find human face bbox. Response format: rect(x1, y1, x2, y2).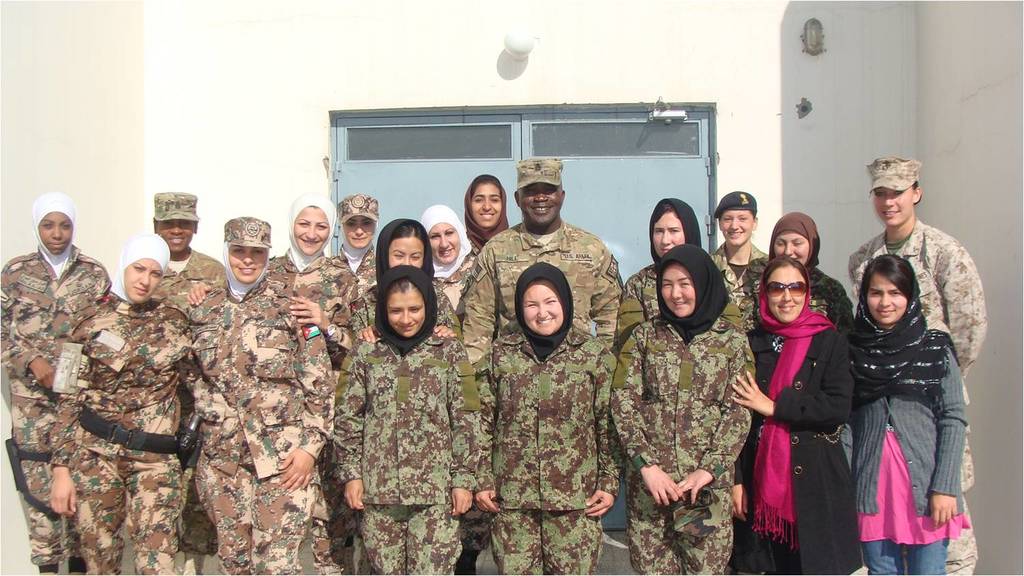
rect(873, 187, 914, 229).
